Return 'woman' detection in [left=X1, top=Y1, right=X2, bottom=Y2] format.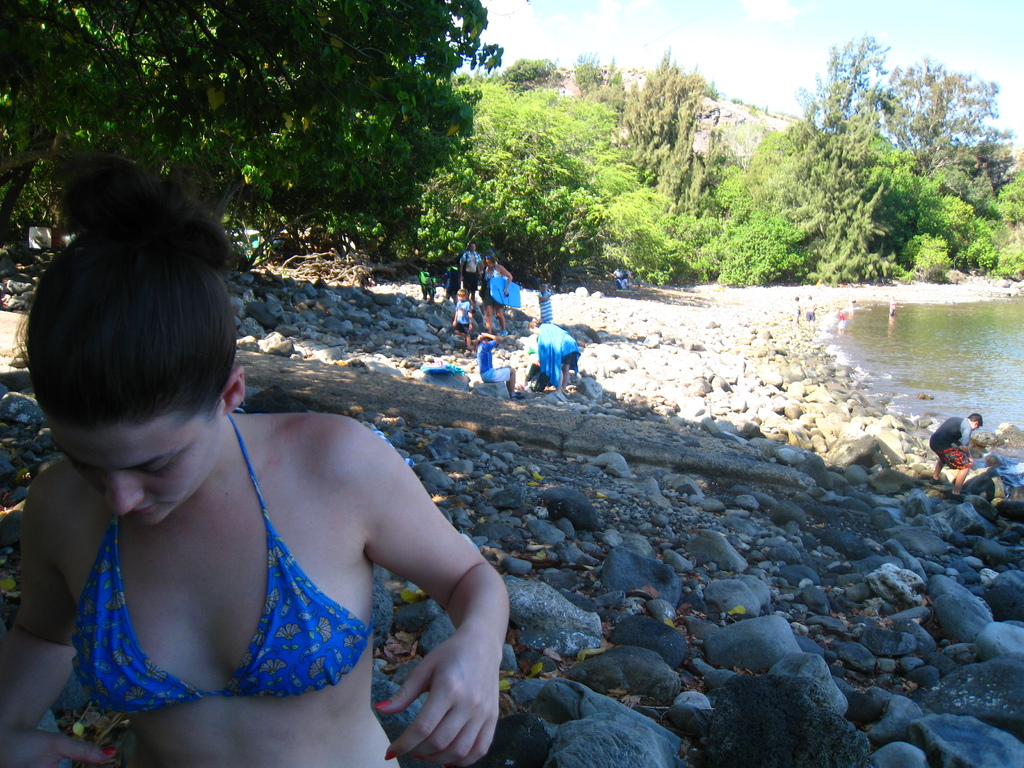
[left=480, top=257, right=512, bottom=336].
